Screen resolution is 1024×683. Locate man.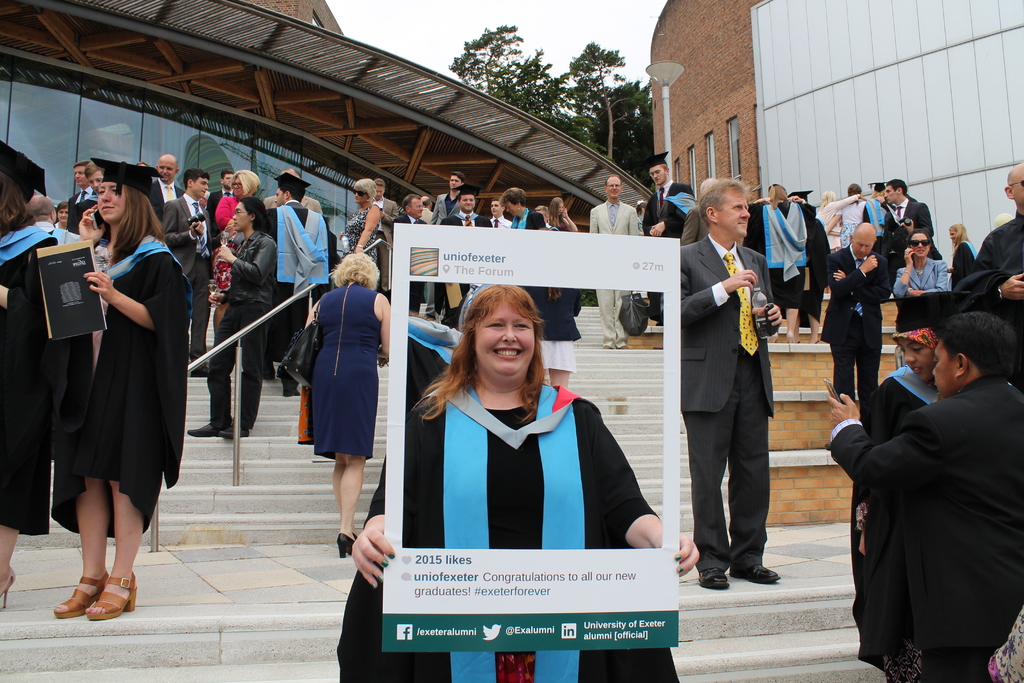
Rect(263, 173, 328, 375).
